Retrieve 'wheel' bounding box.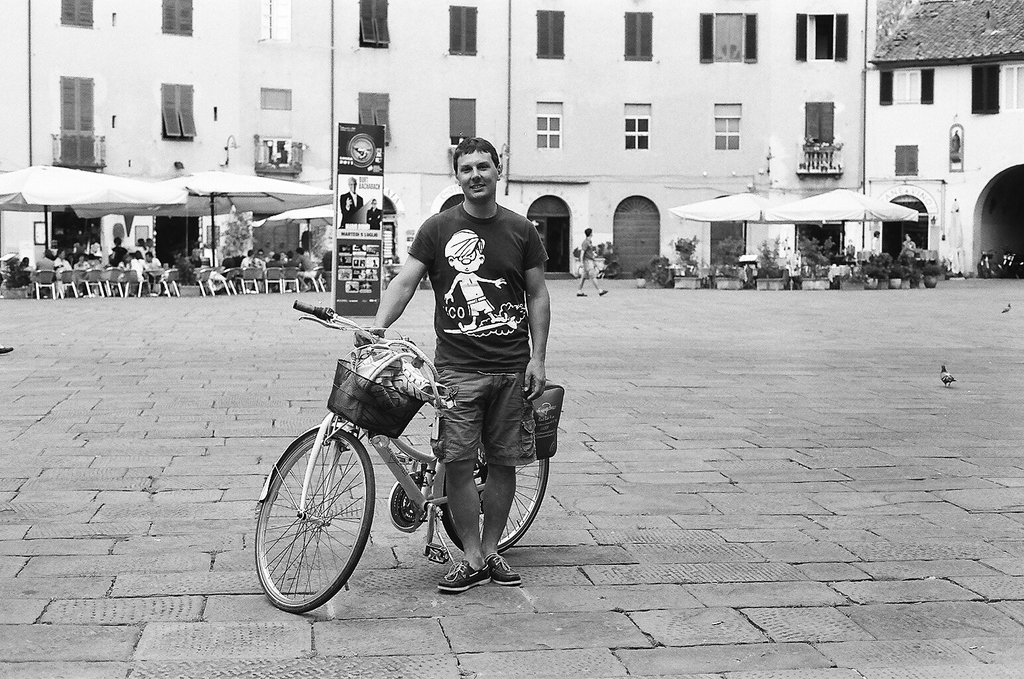
Bounding box: 257/430/377/611.
